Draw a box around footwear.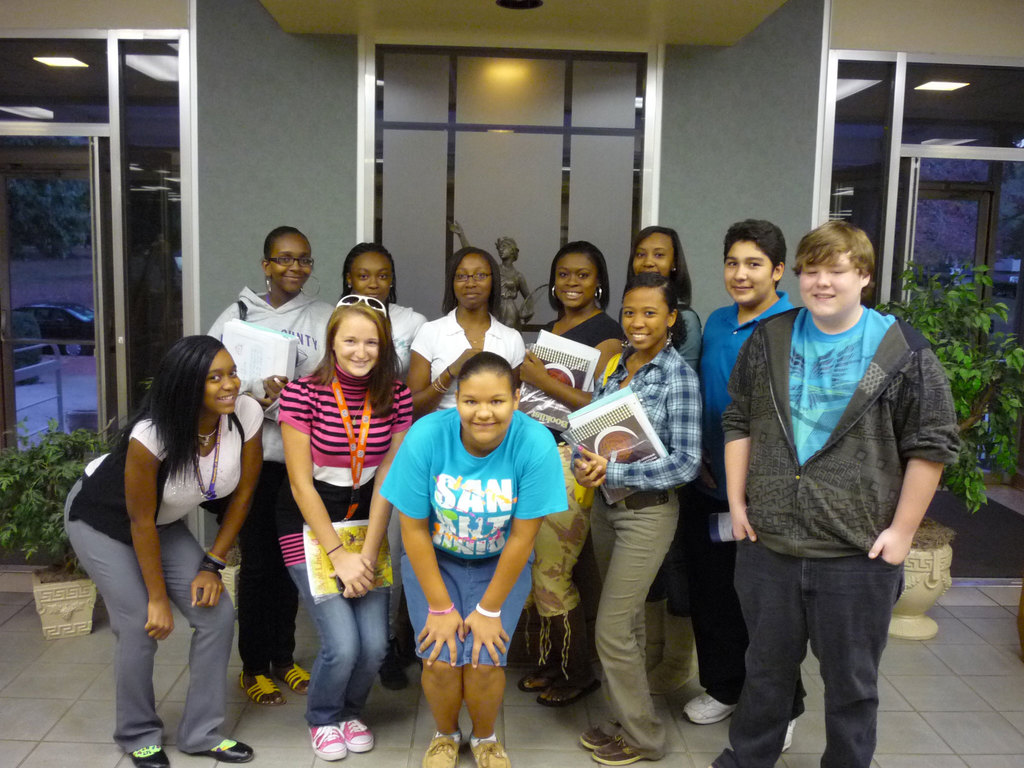
select_region(278, 663, 306, 696).
